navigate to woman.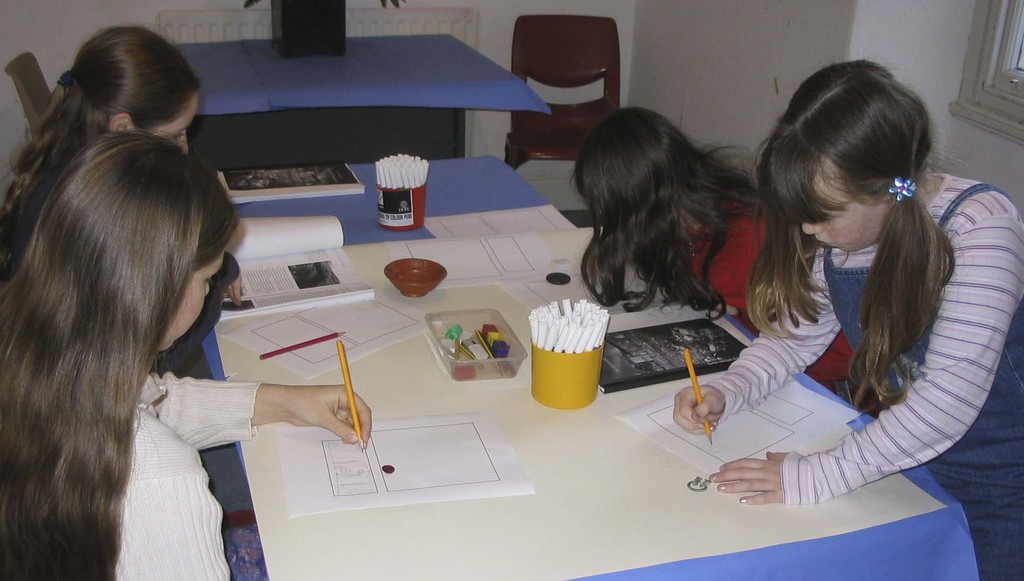
Navigation target: l=4, t=106, r=286, b=570.
